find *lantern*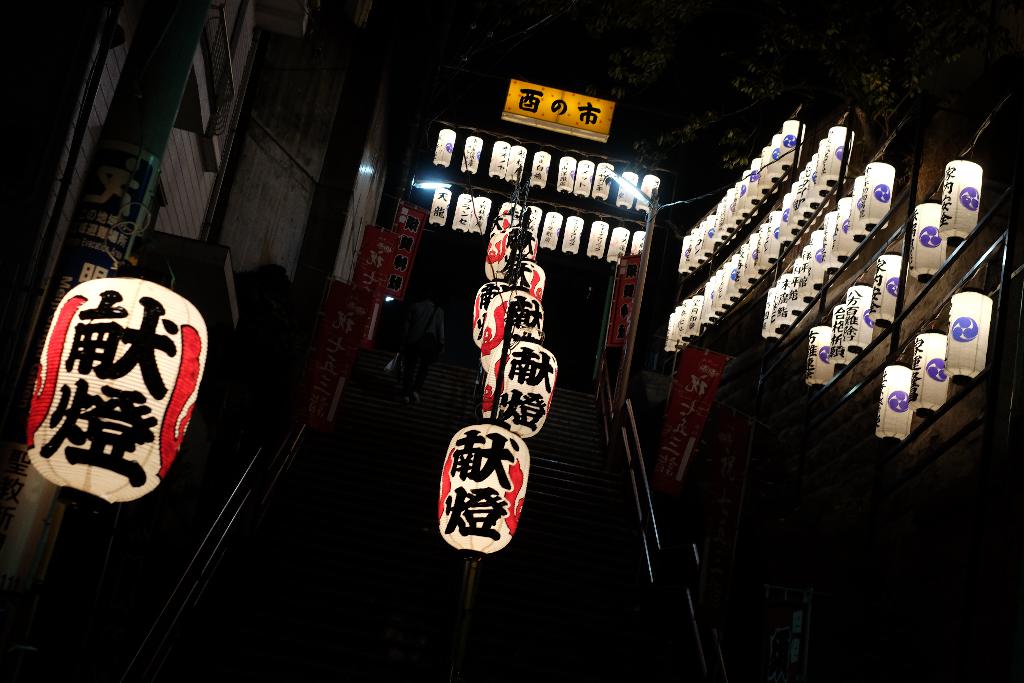
box=[471, 195, 493, 233]
